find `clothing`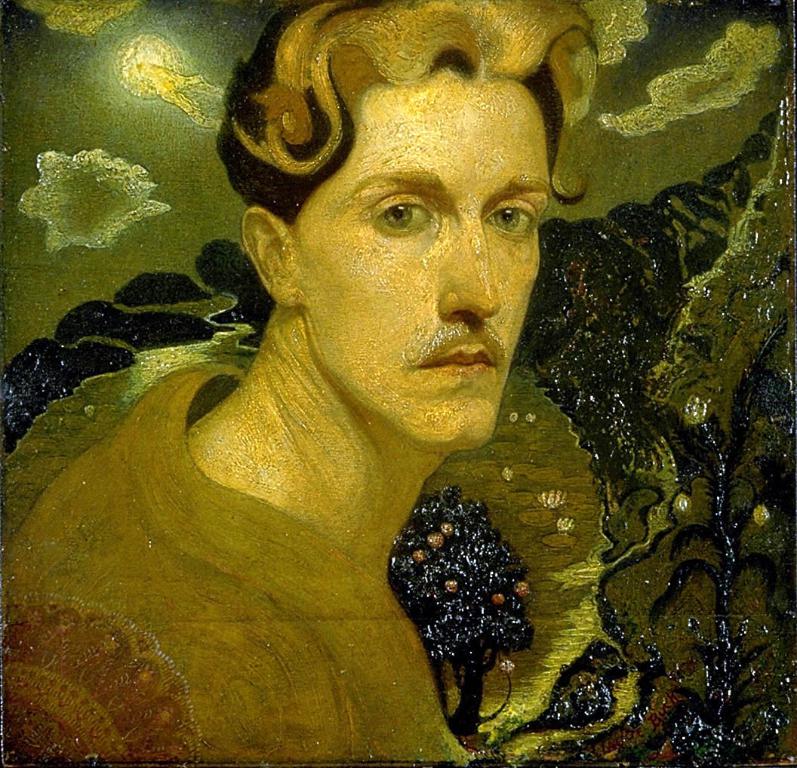
<box>39,312,629,746</box>
